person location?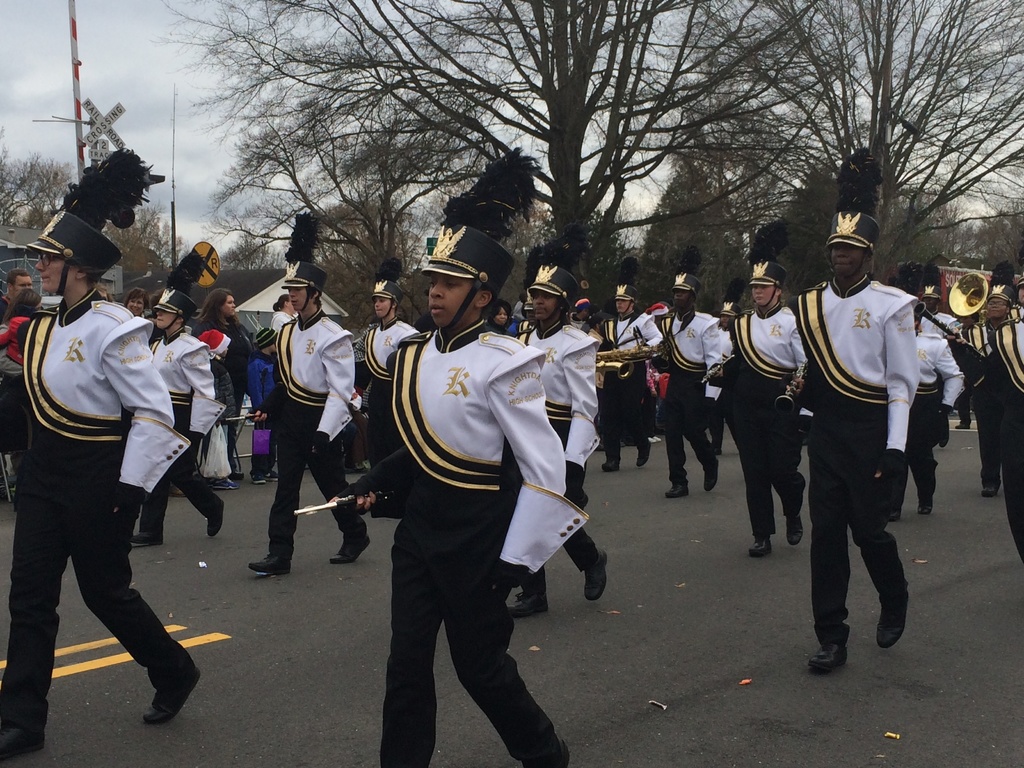
{"x1": 591, "y1": 255, "x2": 660, "y2": 470}
